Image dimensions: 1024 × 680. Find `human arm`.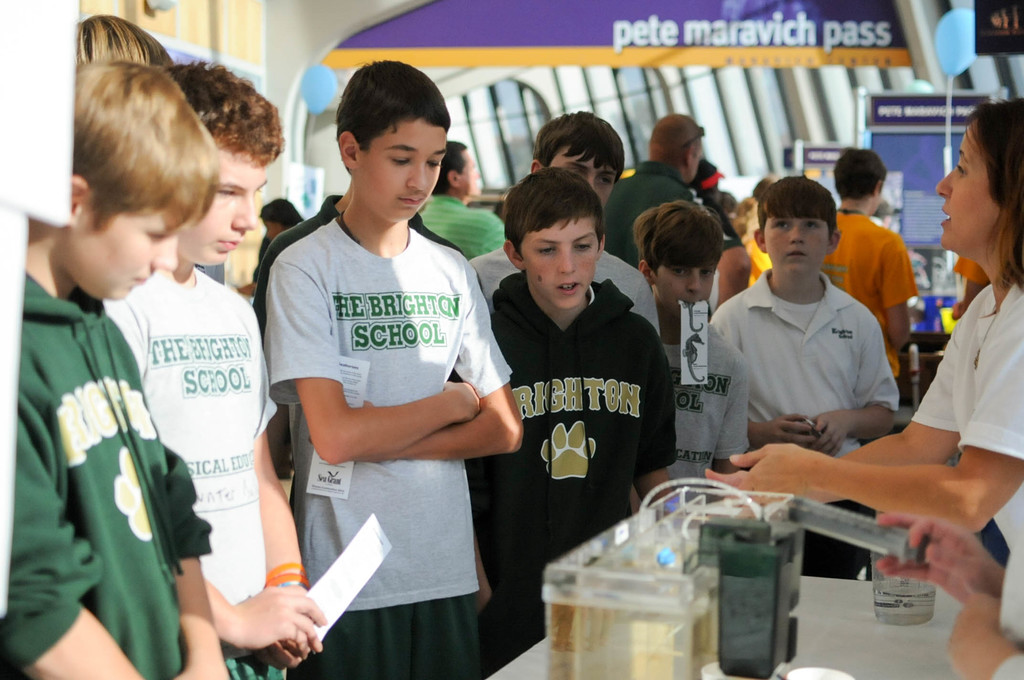
(x1=449, y1=307, x2=499, y2=610).
